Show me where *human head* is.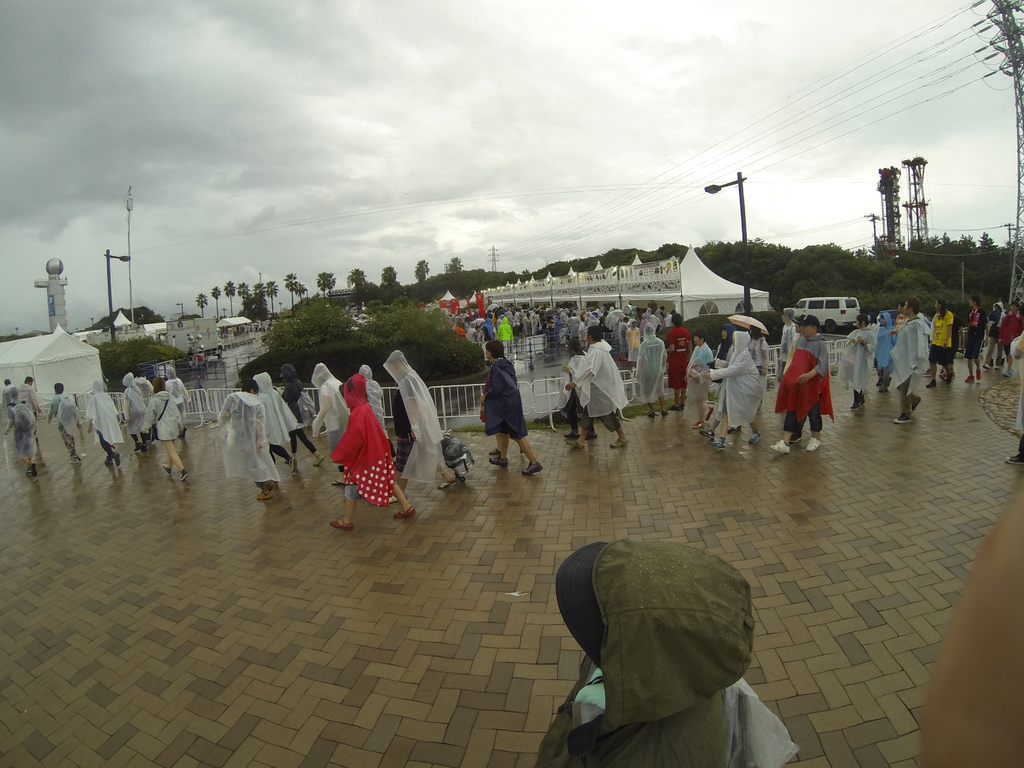
*human head* is at <region>120, 373, 133, 389</region>.
